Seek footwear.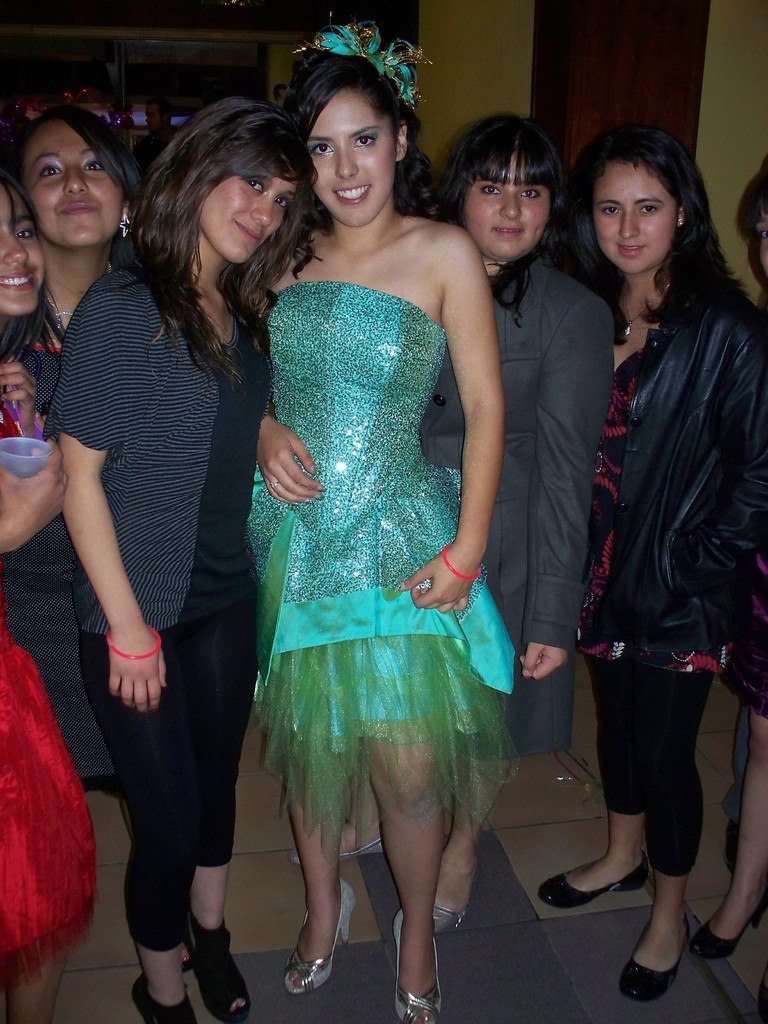
[389,899,471,934].
